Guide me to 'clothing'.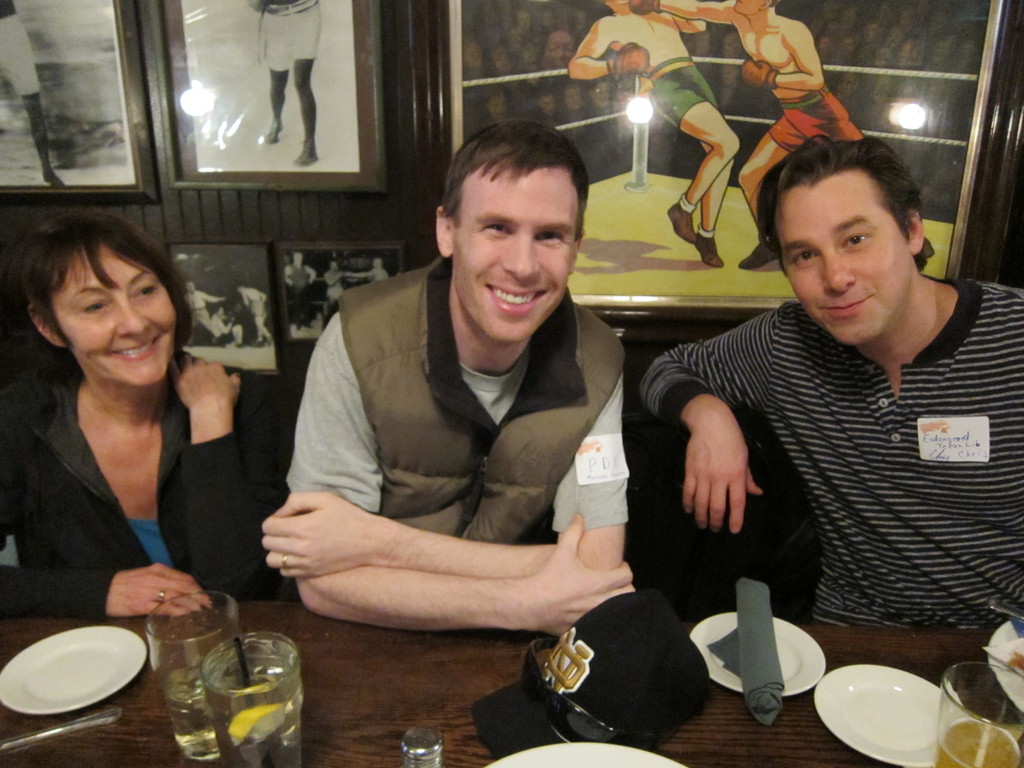
Guidance: x1=0, y1=13, x2=41, y2=97.
